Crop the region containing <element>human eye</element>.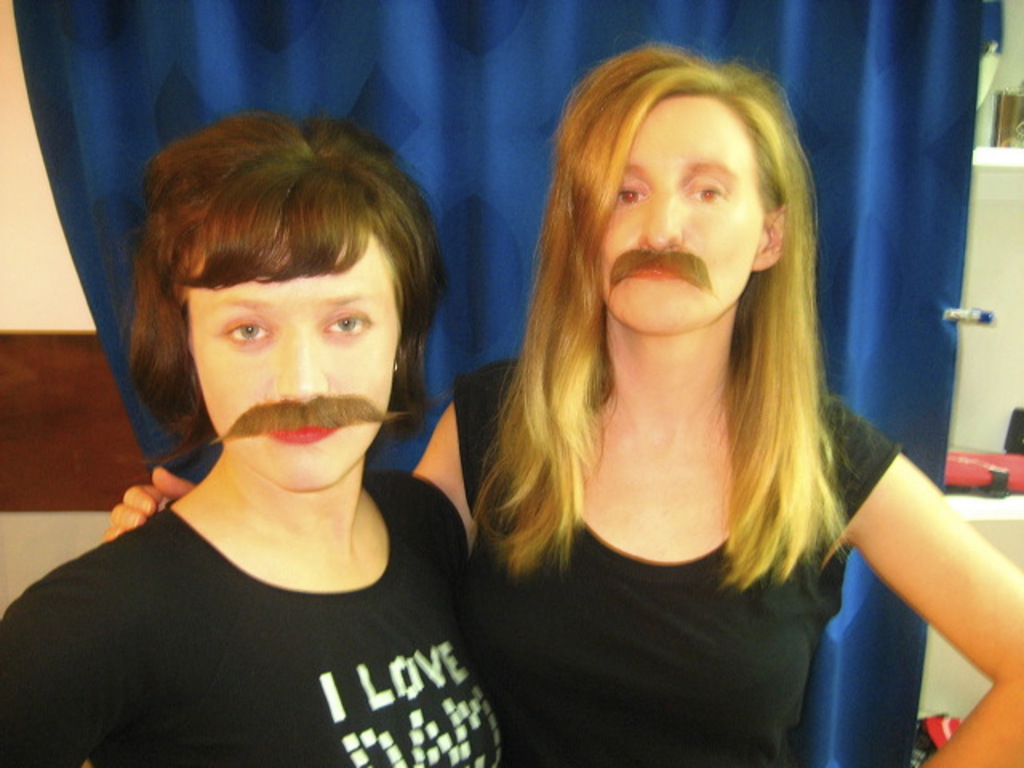
Crop region: left=610, top=178, right=648, bottom=211.
